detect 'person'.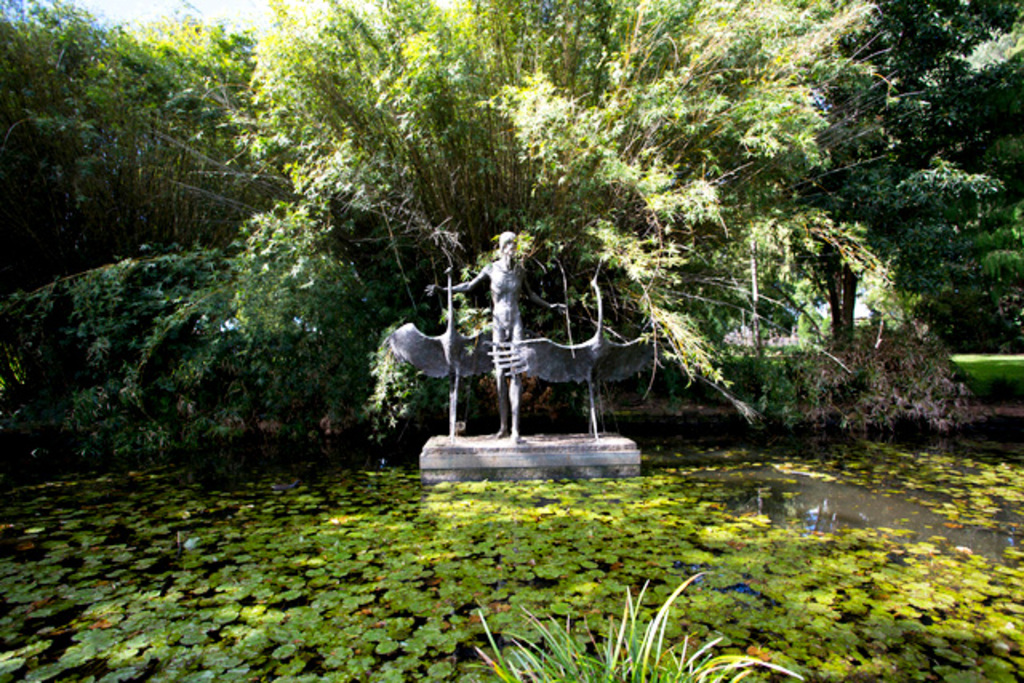
Detected at 464, 202, 546, 441.
